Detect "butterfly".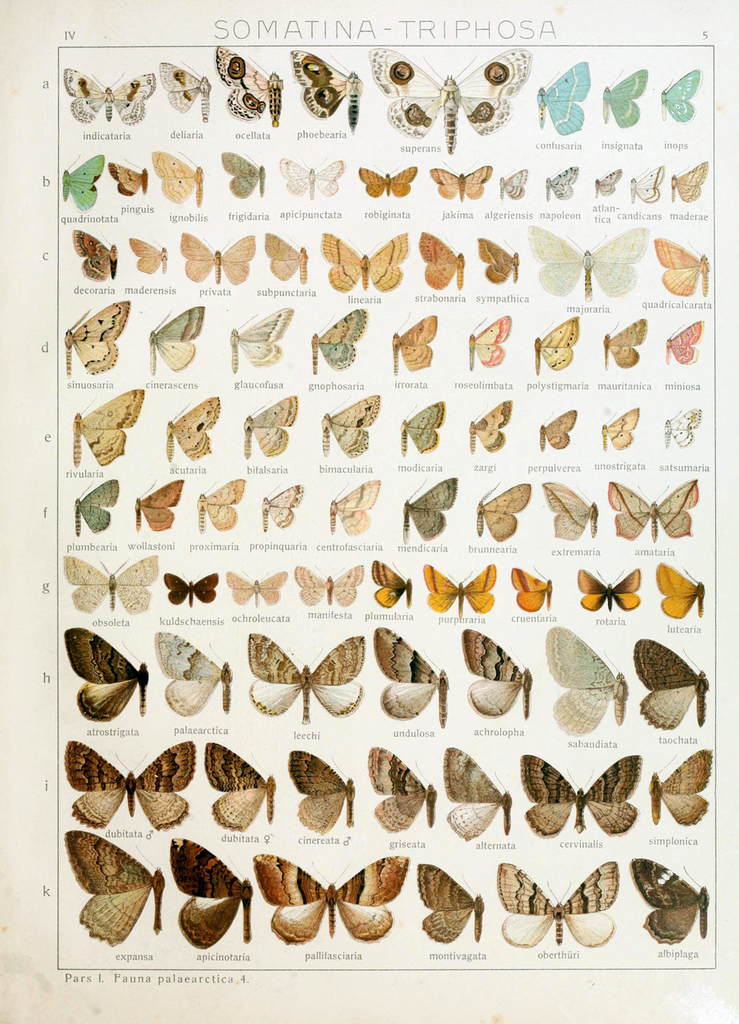
Detected at 164,572,222,611.
